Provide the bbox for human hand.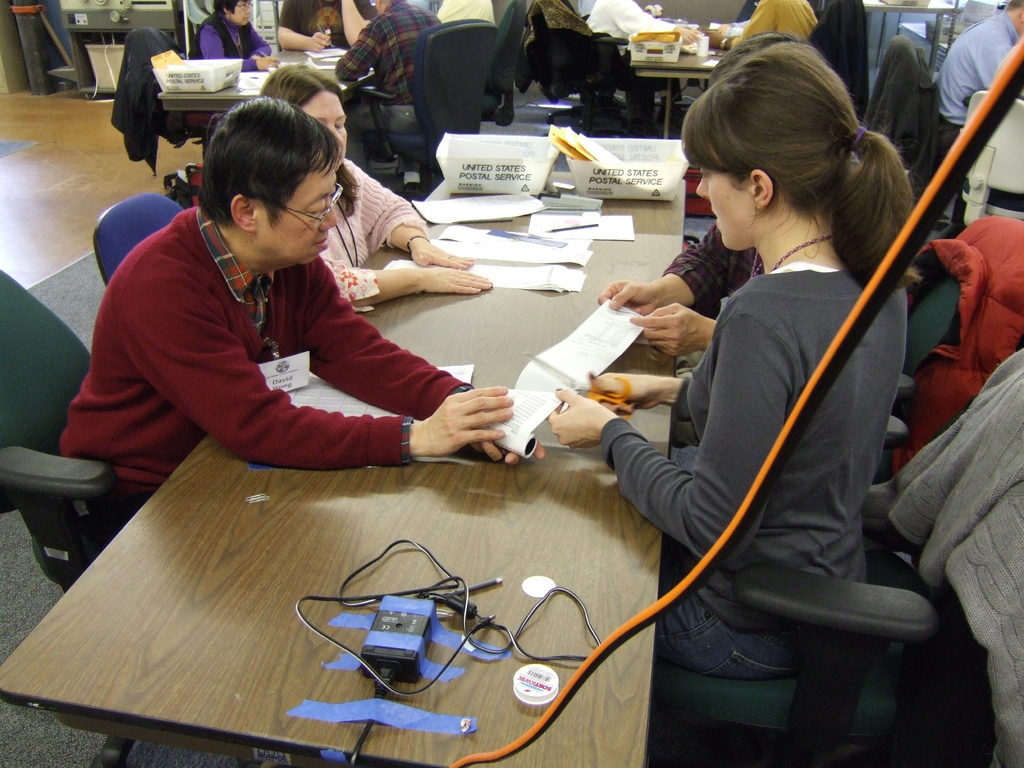
308 31 330 52.
